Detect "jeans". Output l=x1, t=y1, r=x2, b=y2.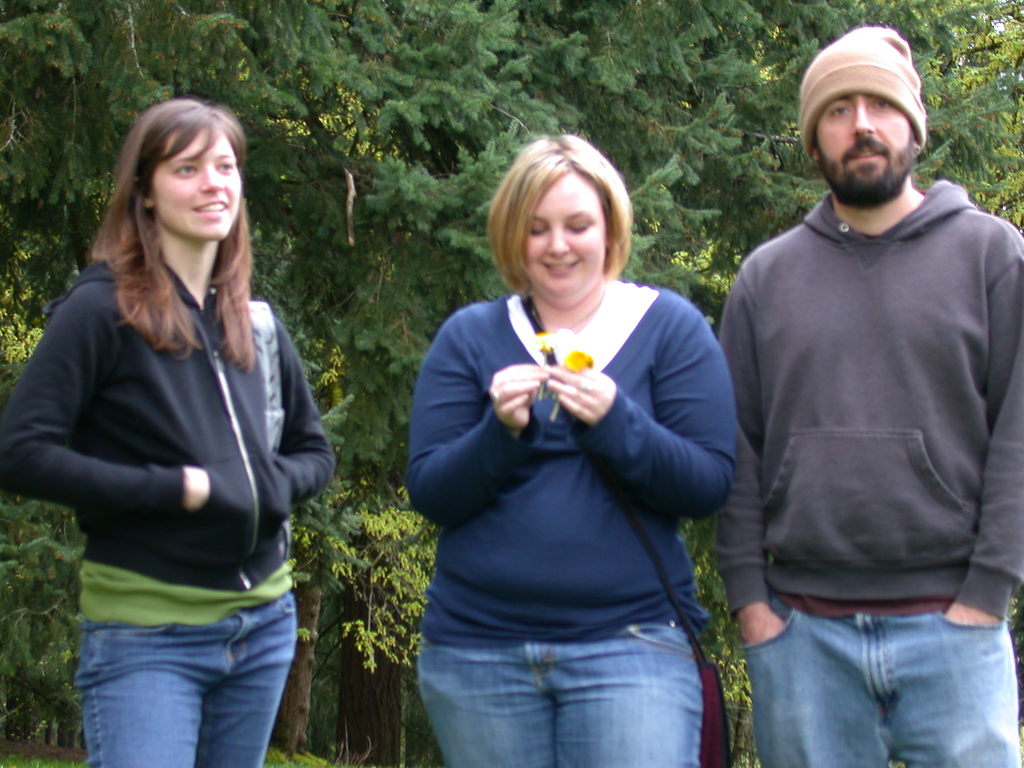
l=752, t=579, r=987, b=764.
